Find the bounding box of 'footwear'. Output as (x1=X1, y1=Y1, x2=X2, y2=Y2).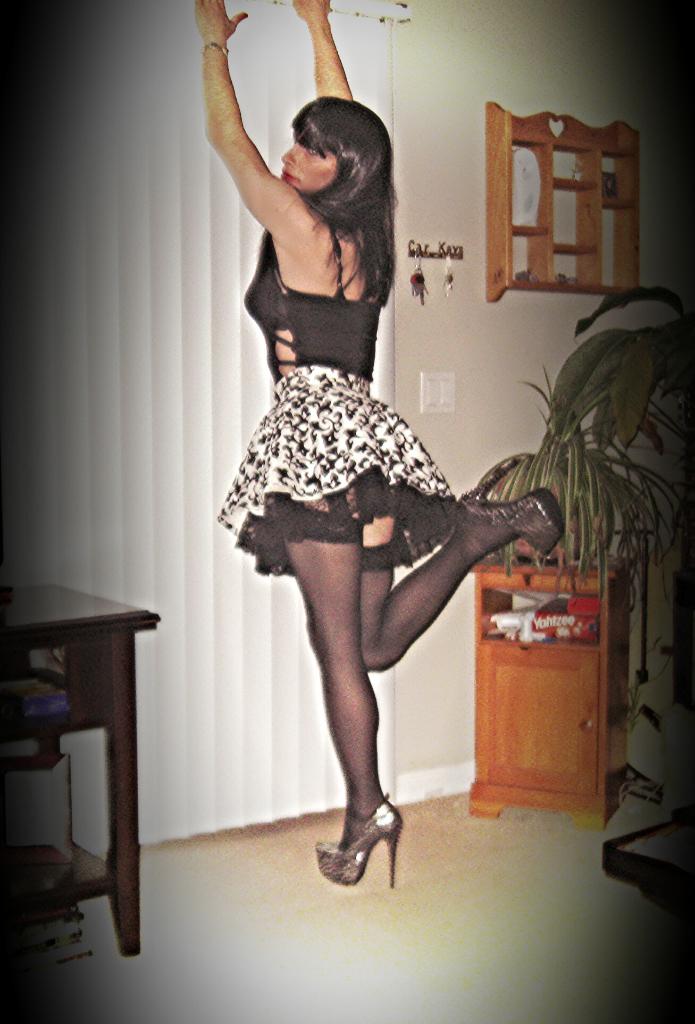
(x1=322, y1=805, x2=402, y2=889).
